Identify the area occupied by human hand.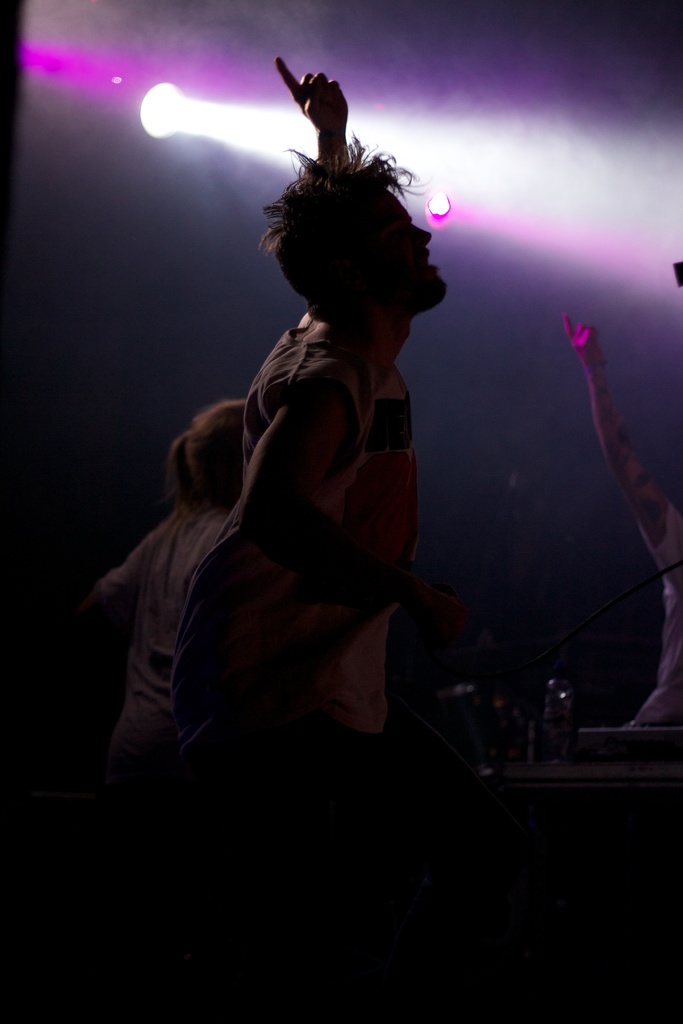
Area: 561/314/607/369.
